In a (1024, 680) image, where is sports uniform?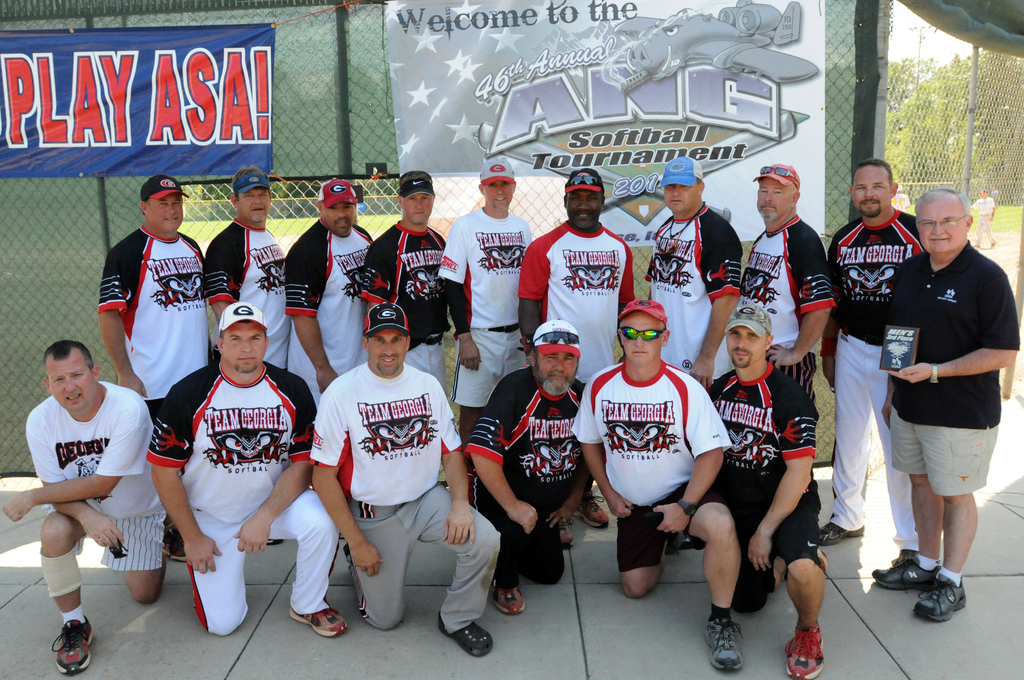
rect(514, 230, 634, 407).
